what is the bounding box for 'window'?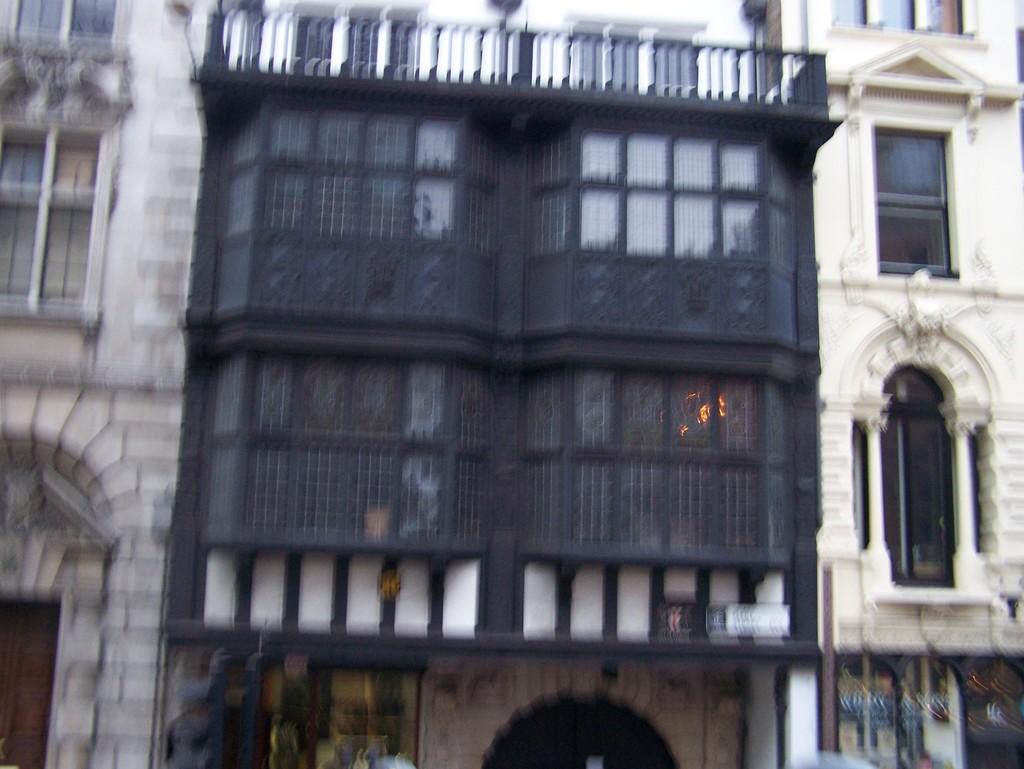
(846,361,997,590).
